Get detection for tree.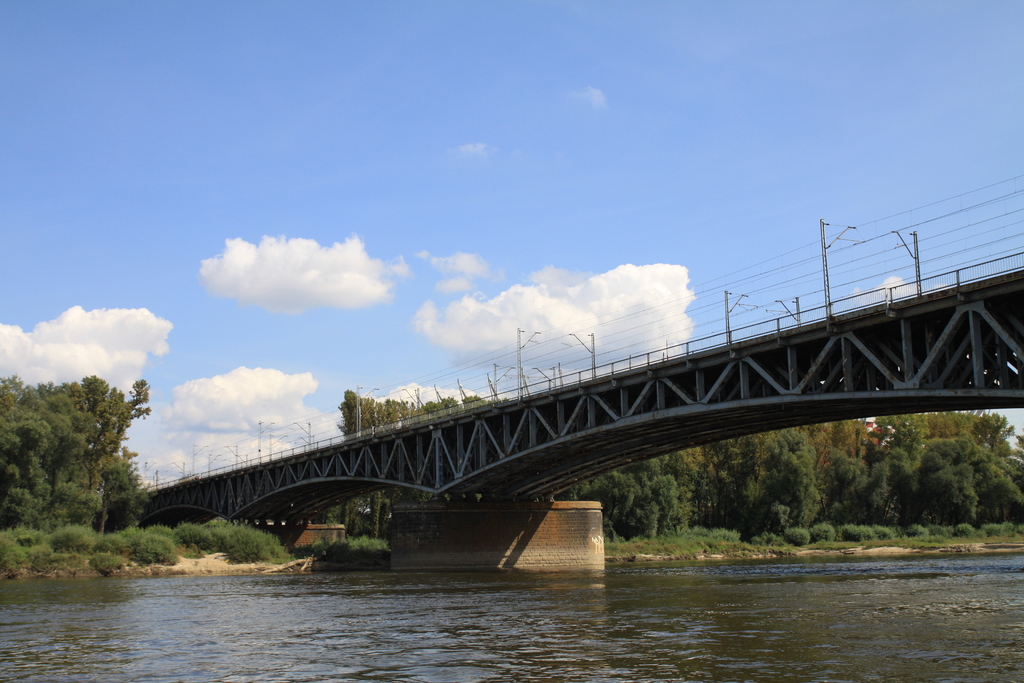
Detection: select_region(320, 492, 397, 546).
